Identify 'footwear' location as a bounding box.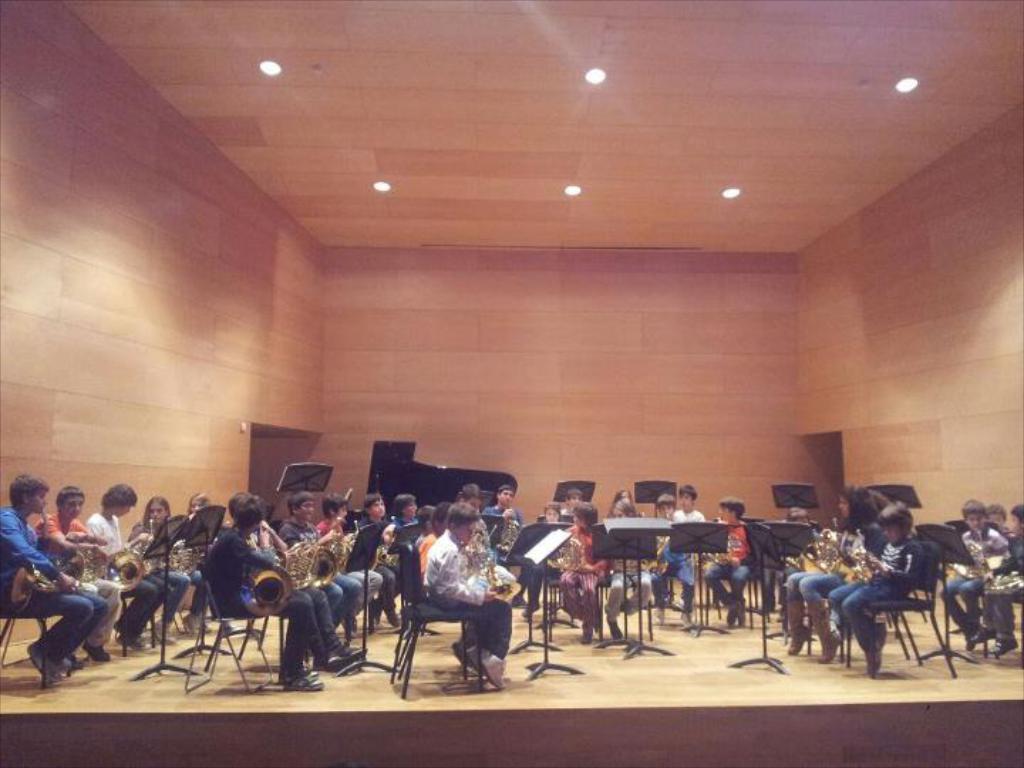
left=816, top=596, right=841, bottom=664.
